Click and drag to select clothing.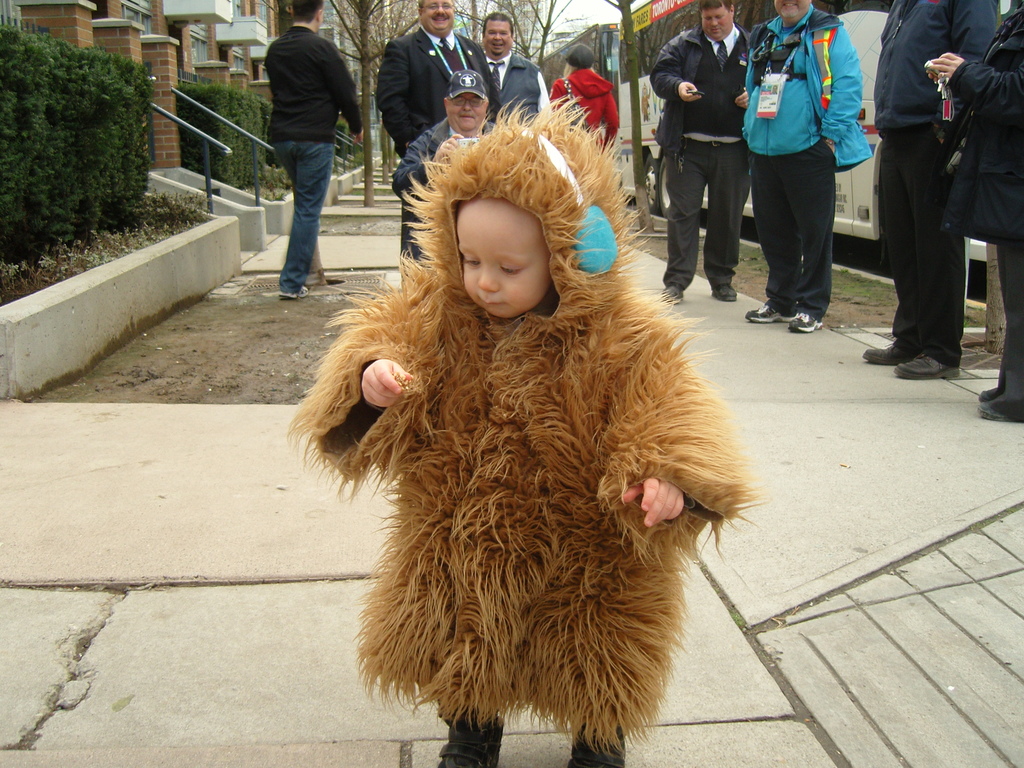
Selection: locate(468, 60, 549, 132).
